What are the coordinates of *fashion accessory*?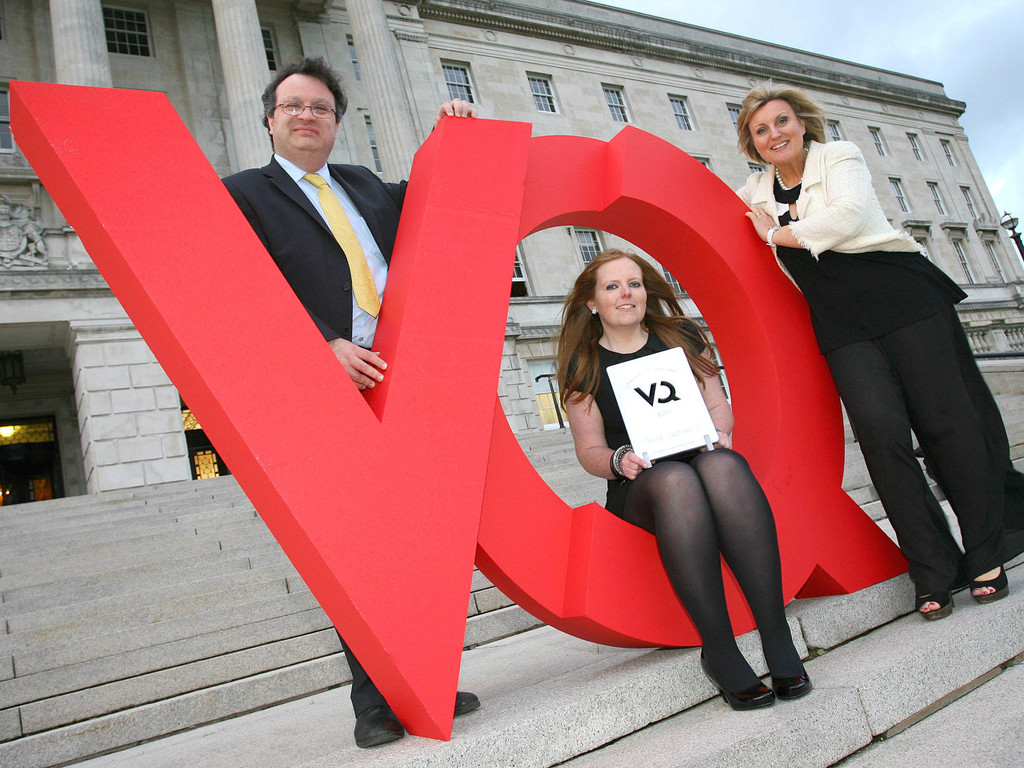
locate(918, 584, 960, 617).
